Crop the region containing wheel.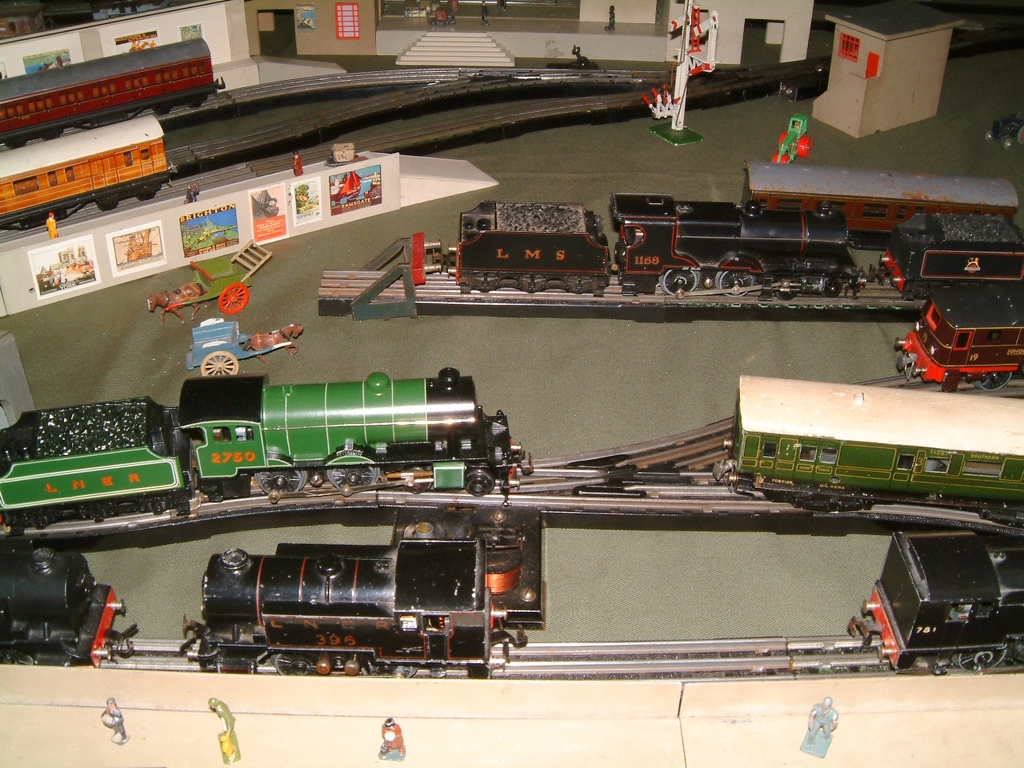
Crop region: {"left": 775, "top": 288, "right": 799, "bottom": 302}.
